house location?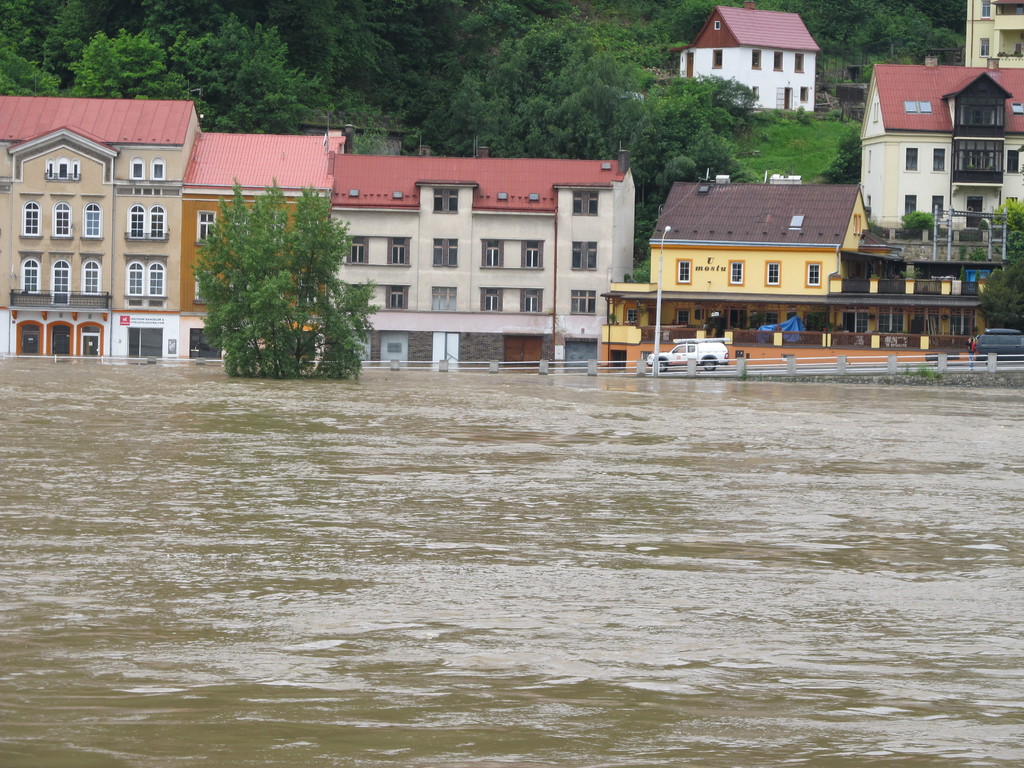
pyautogui.locateOnScreen(663, 179, 868, 286)
